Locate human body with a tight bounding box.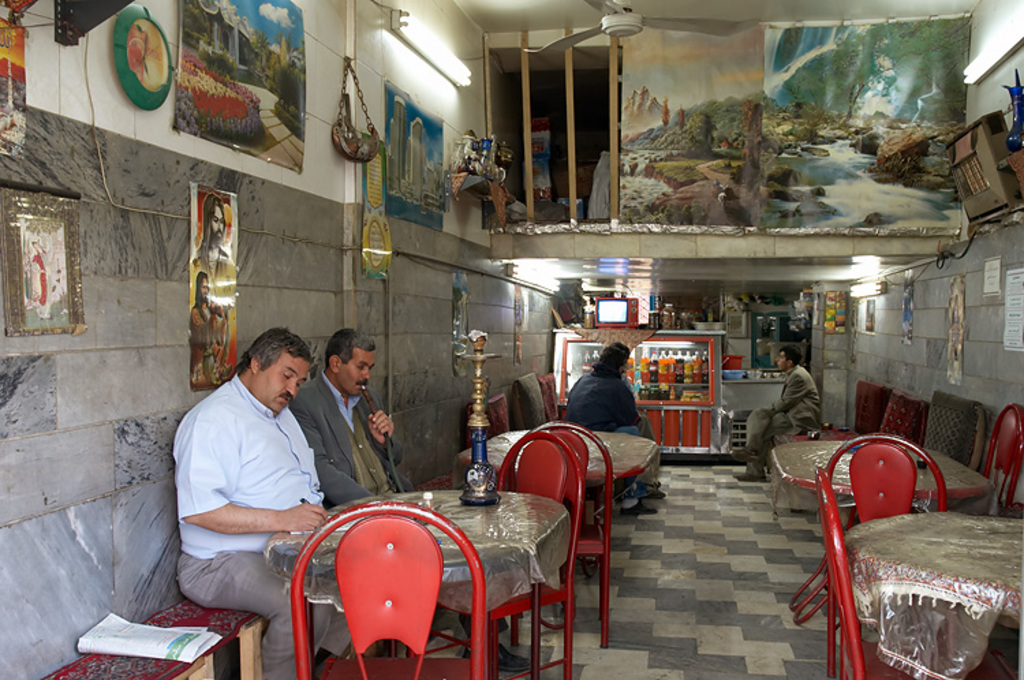
<box>160,317,384,623</box>.
